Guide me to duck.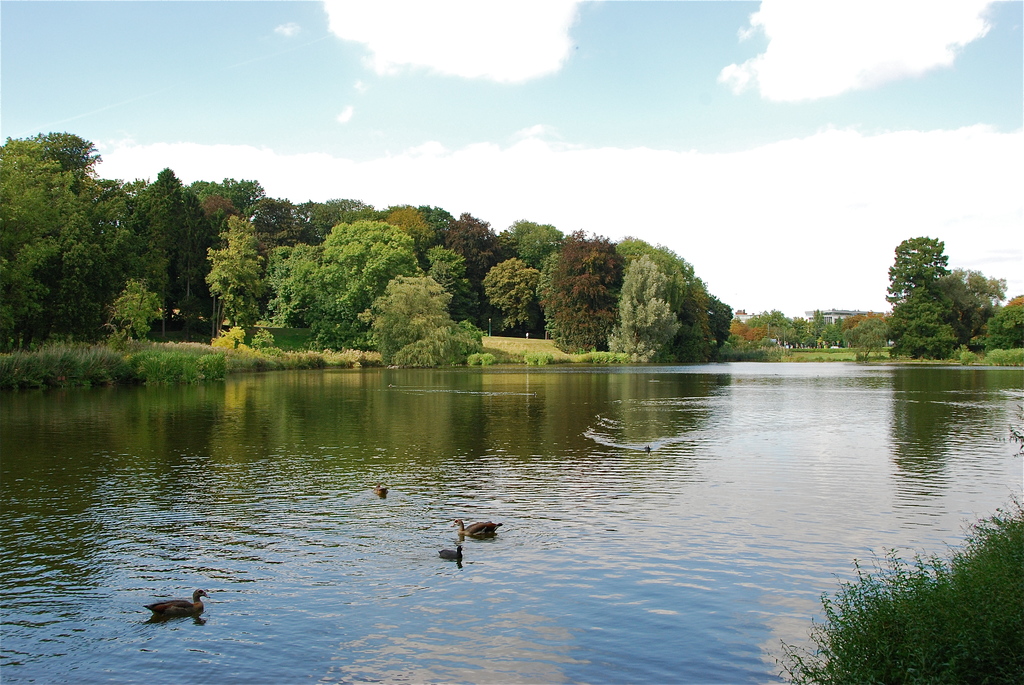
Guidance: <region>372, 484, 383, 496</region>.
